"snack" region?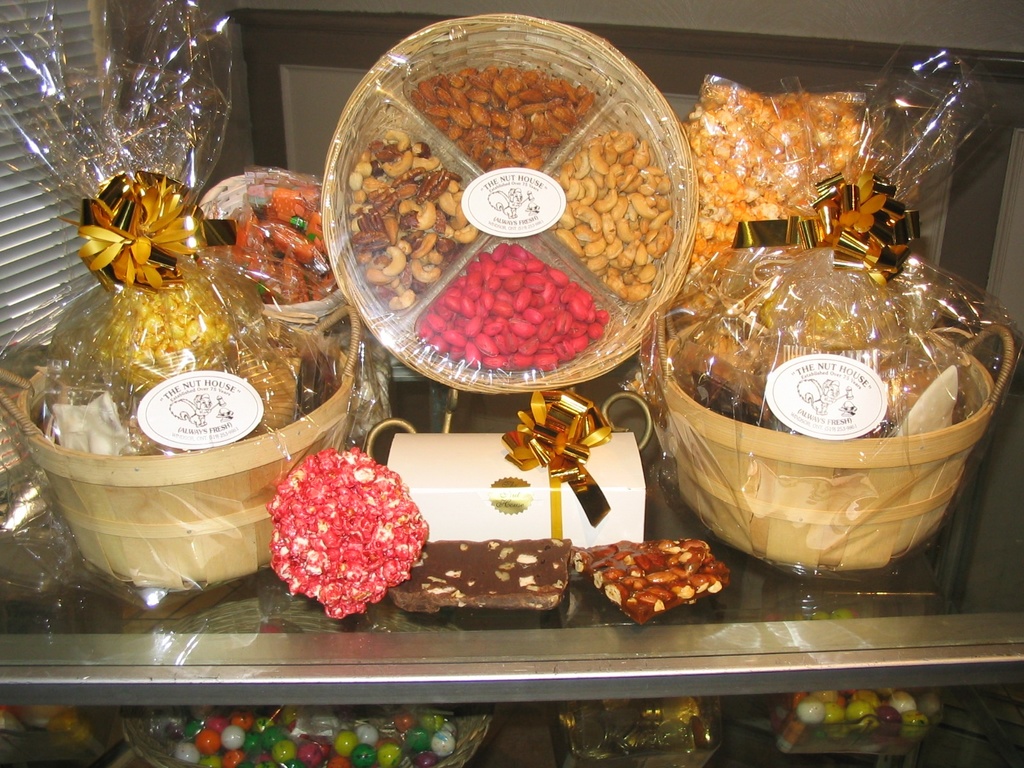
{"left": 652, "top": 77, "right": 921, "bottom": 269}
